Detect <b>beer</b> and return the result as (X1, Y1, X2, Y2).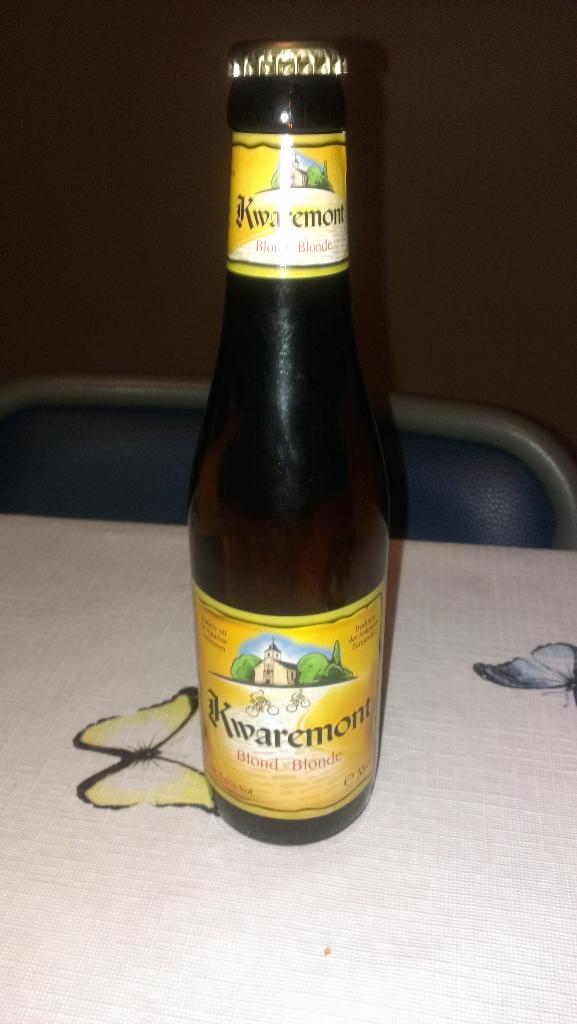
(188, 42, 389, 847).
